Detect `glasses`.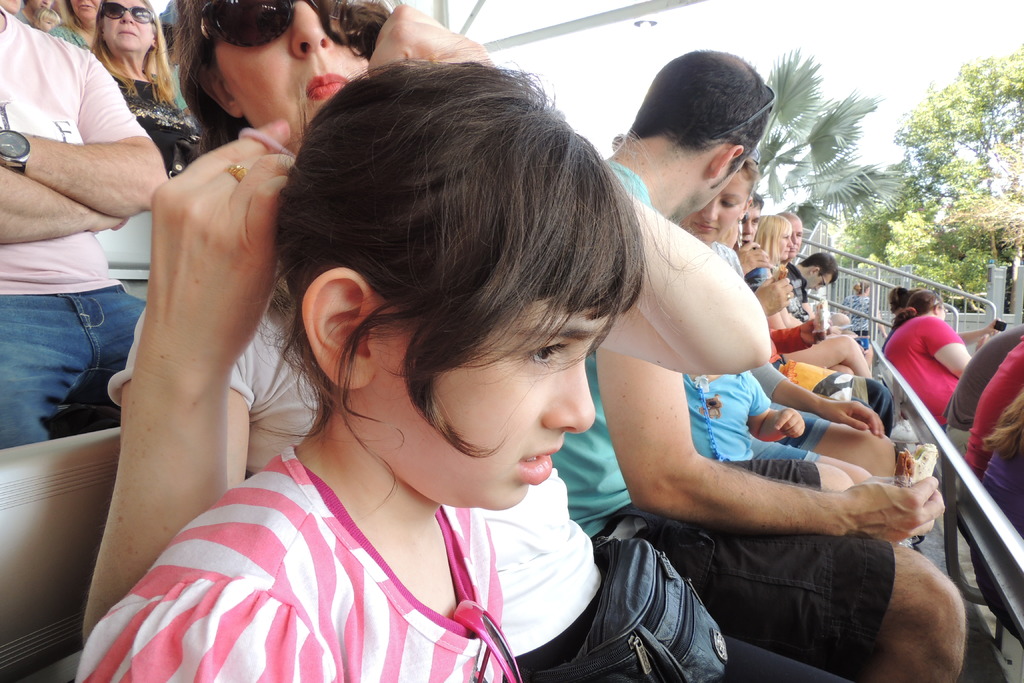
Detected at [left=82, top=0, right=162, bottom=22].
